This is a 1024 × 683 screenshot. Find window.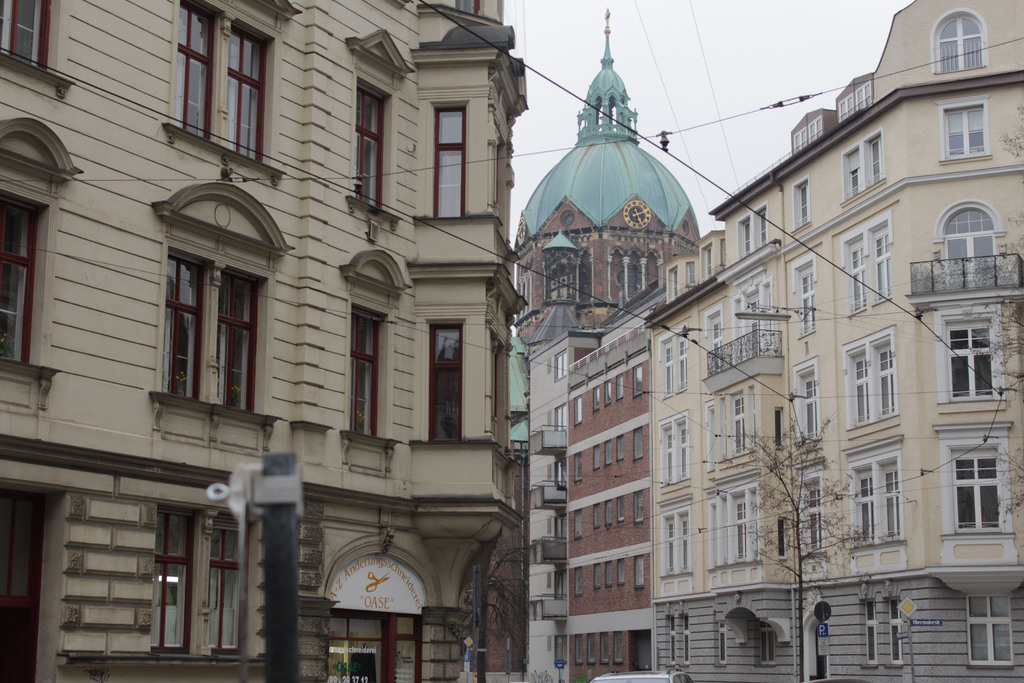
Bounding box: rect(860, 593, 910, 667).
